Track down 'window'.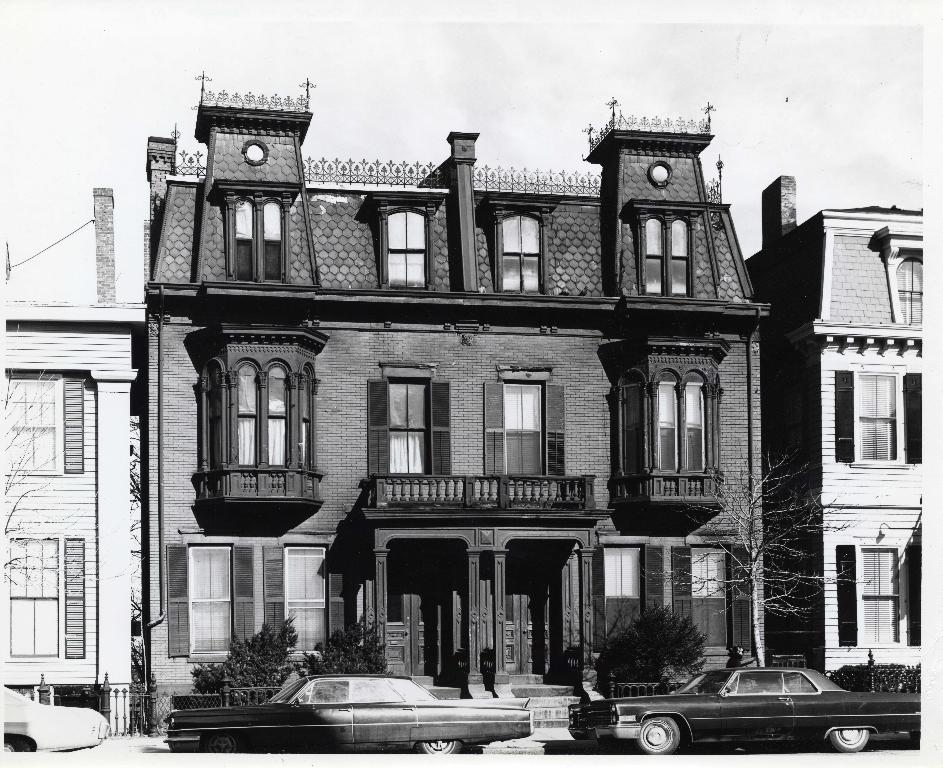
Tracked to <bbox>222, 177, 290, 285</bbox>.
